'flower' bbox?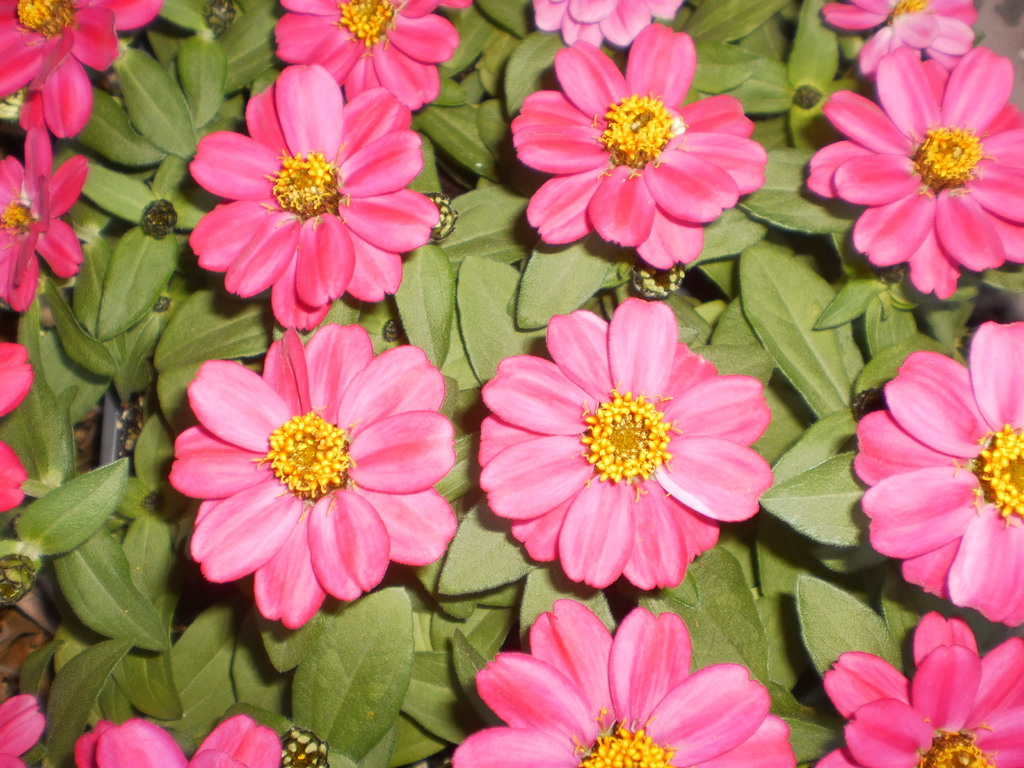
bbox=[171, 324, 459, 629]
